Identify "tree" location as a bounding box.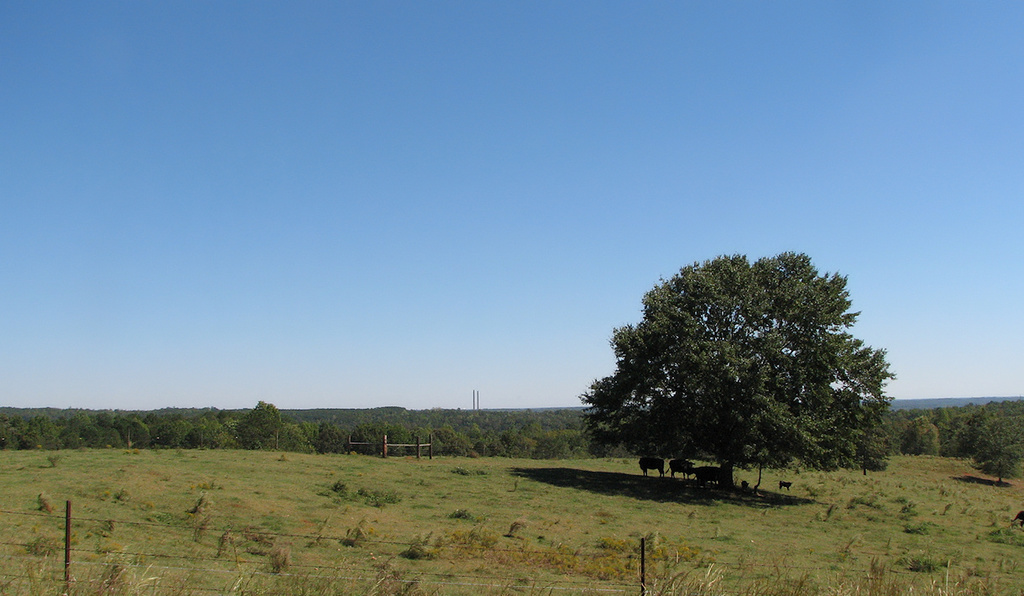
x1=965, y1=412, x2=1021, y2=483.
